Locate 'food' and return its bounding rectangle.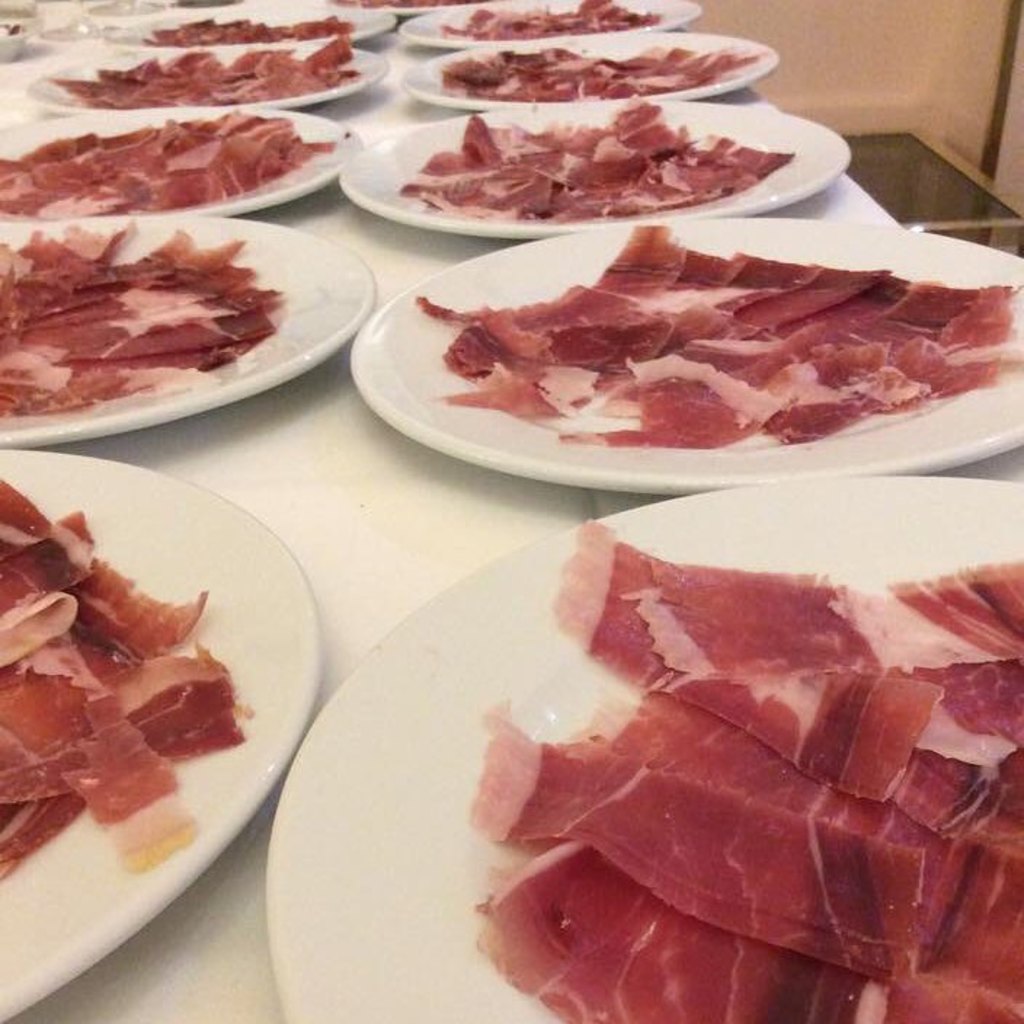
{"x1": 400, "y1": 97, "x2": 794, "y2": 231}.
